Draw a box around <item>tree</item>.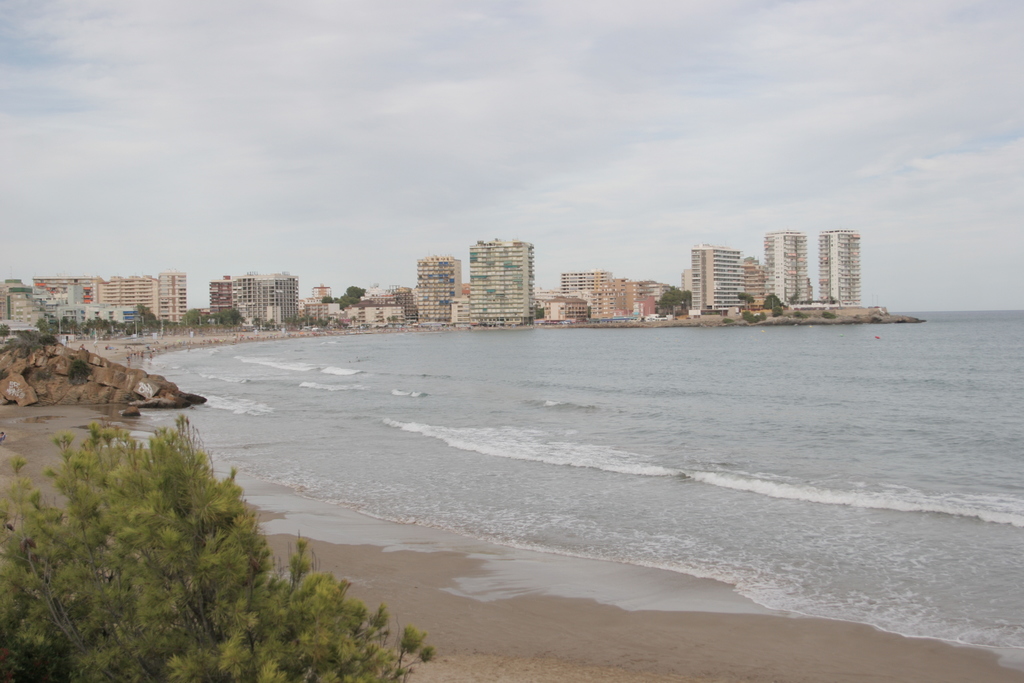
(744,308,762,325).
